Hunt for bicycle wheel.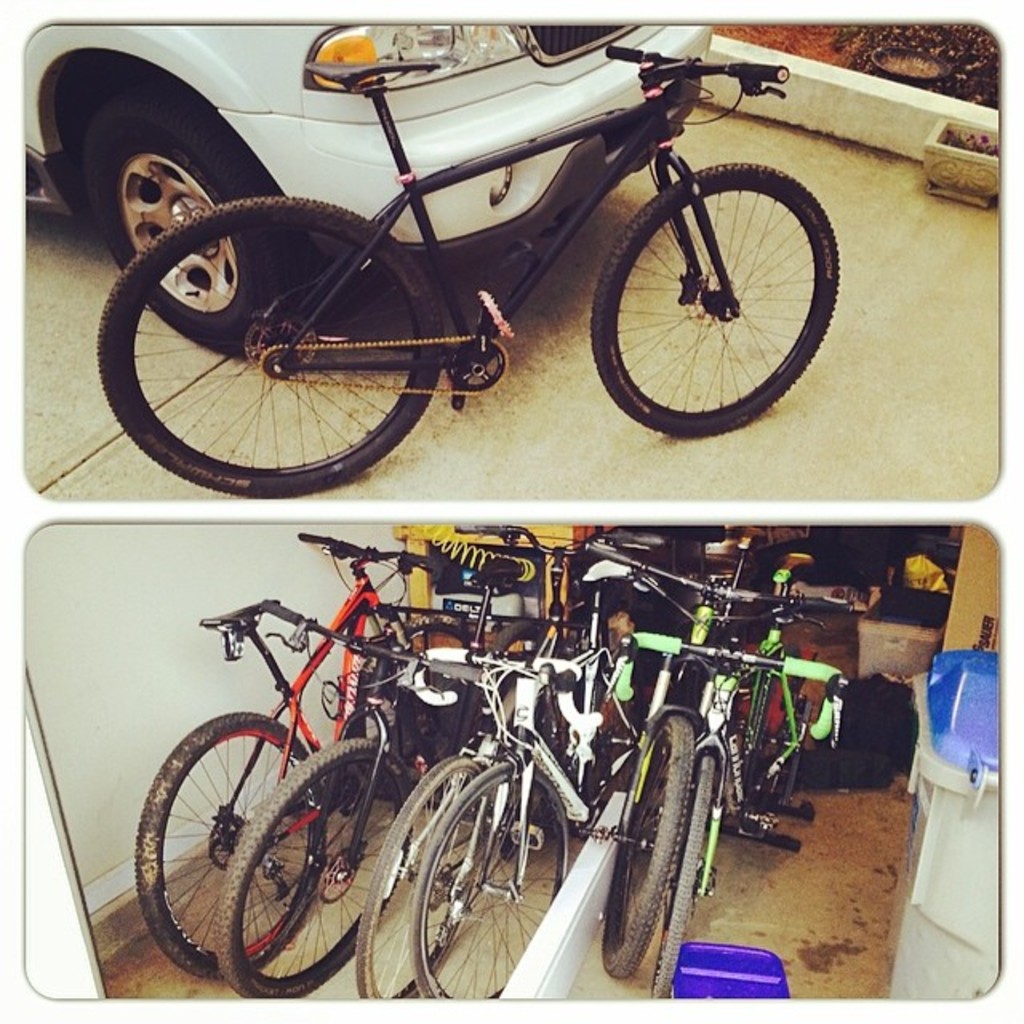
Hunted down at 350 611 483 794.
